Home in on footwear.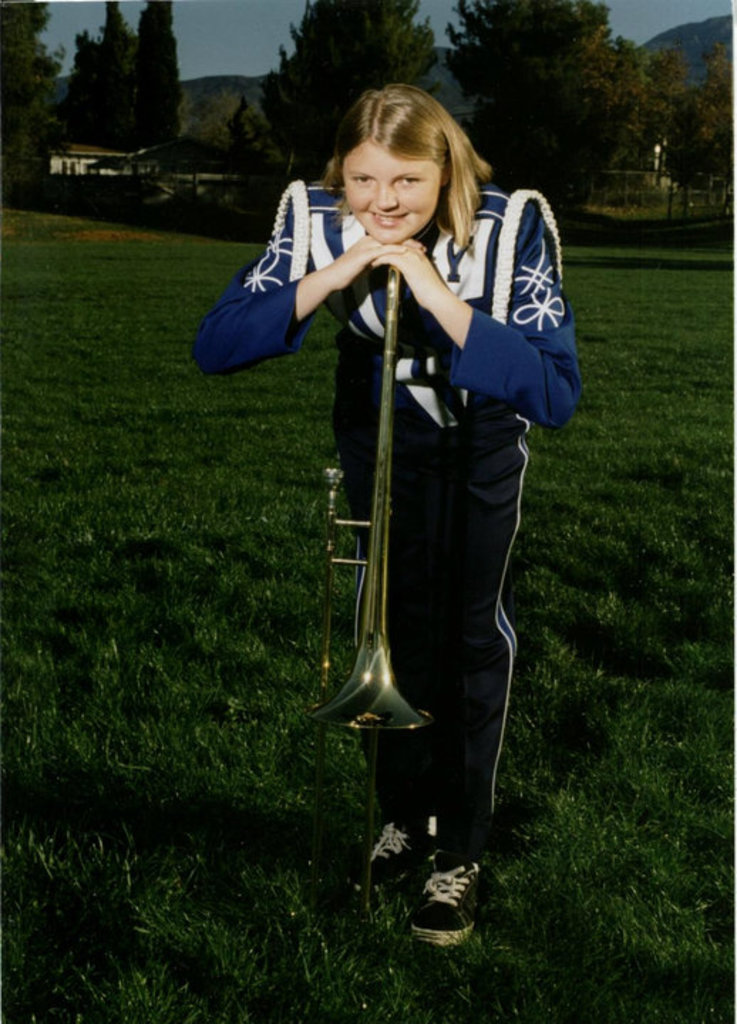
Homed in at <bbox>357, 815, 430, 892</bbox>.
